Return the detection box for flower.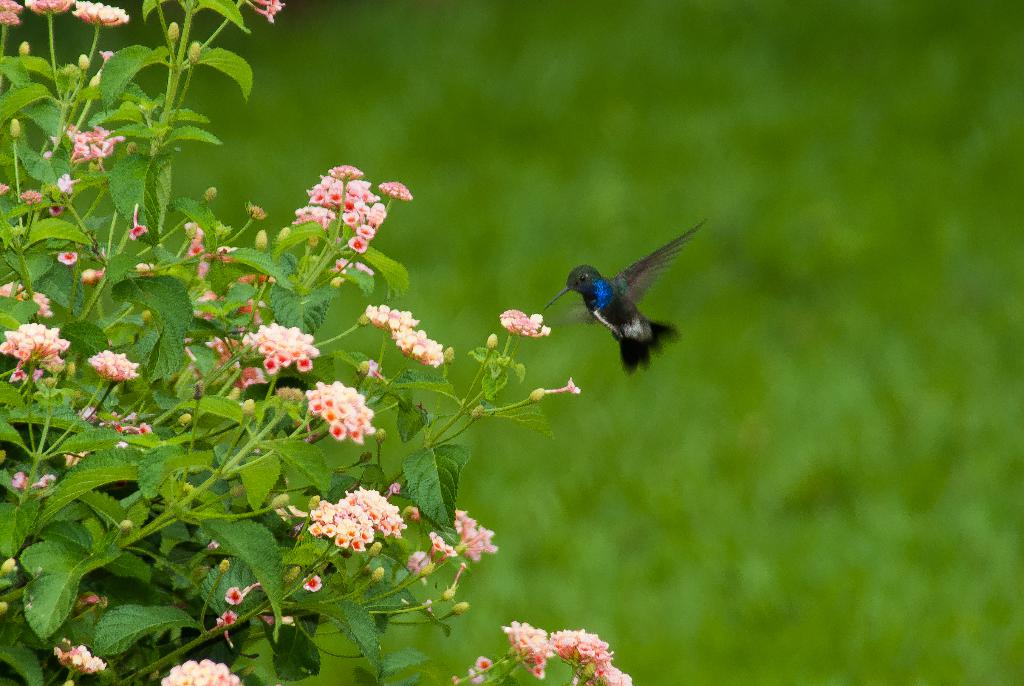
box(465, 660, 486, 685).
